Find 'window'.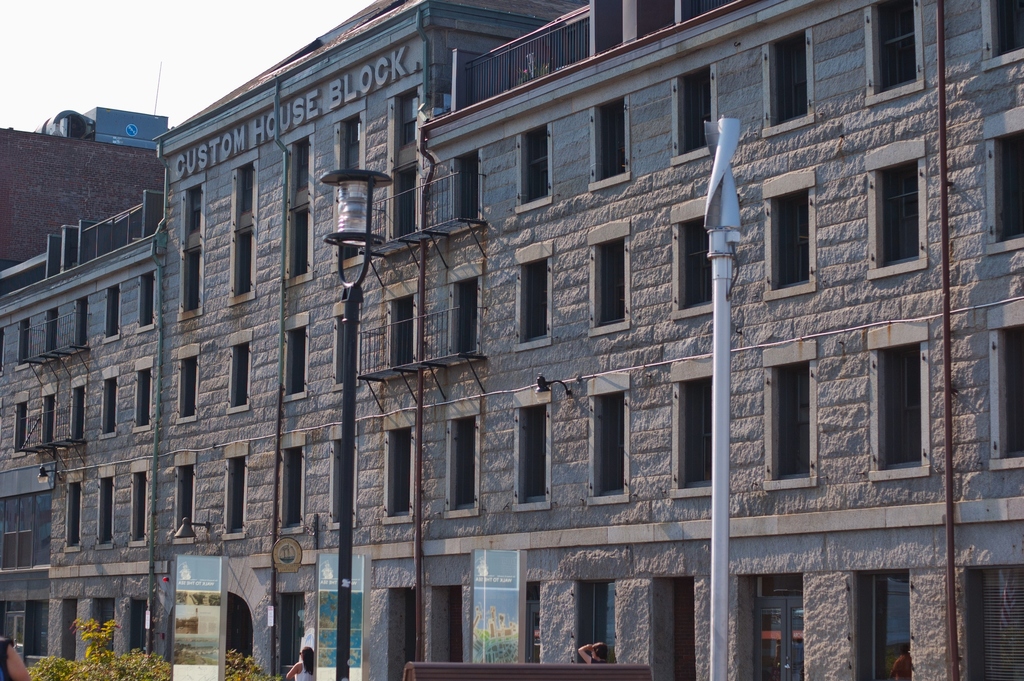
detection(514, 236, 560, 352).
